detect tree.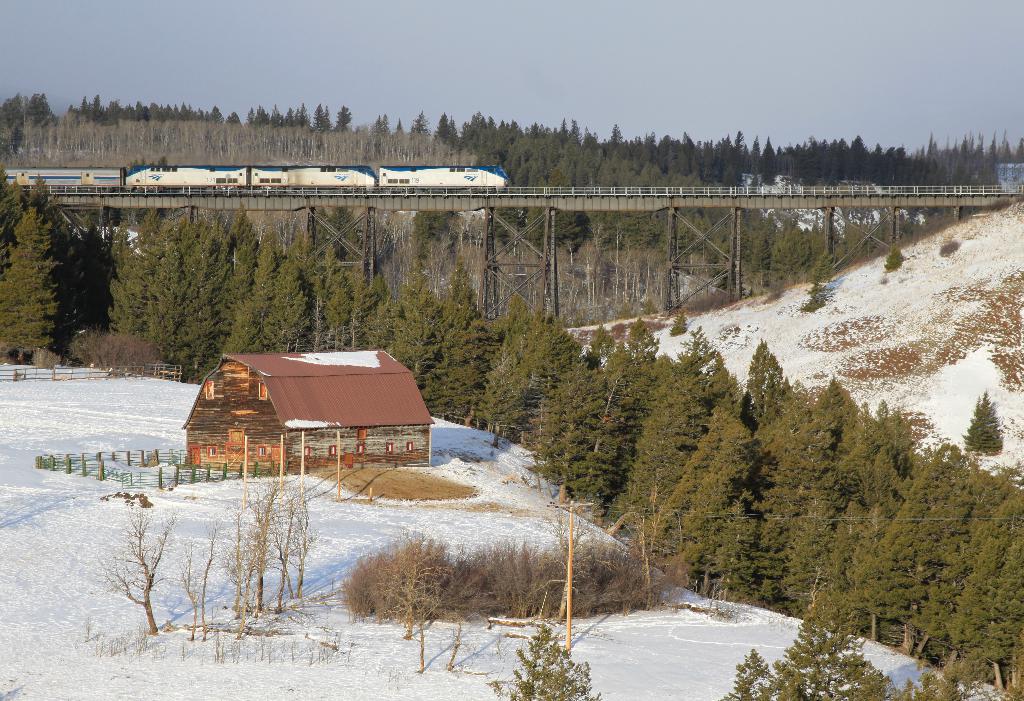
Detected at 774,596,892,700.
